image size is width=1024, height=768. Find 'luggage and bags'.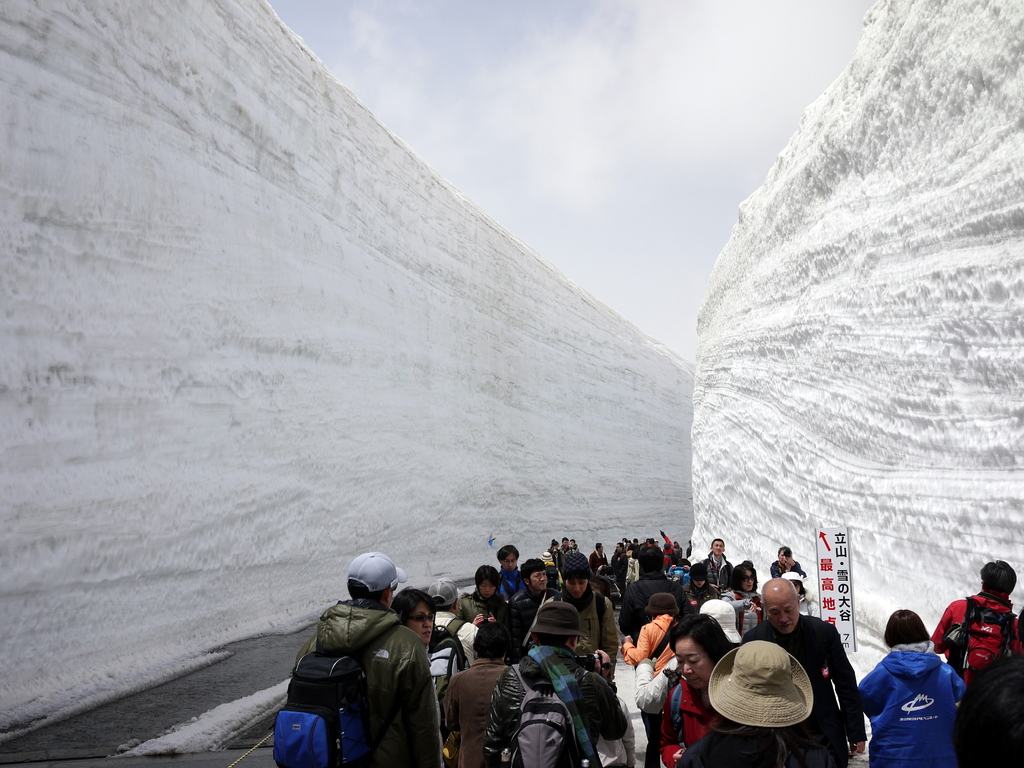
left=270, top=649, right=367, bottom=767.
